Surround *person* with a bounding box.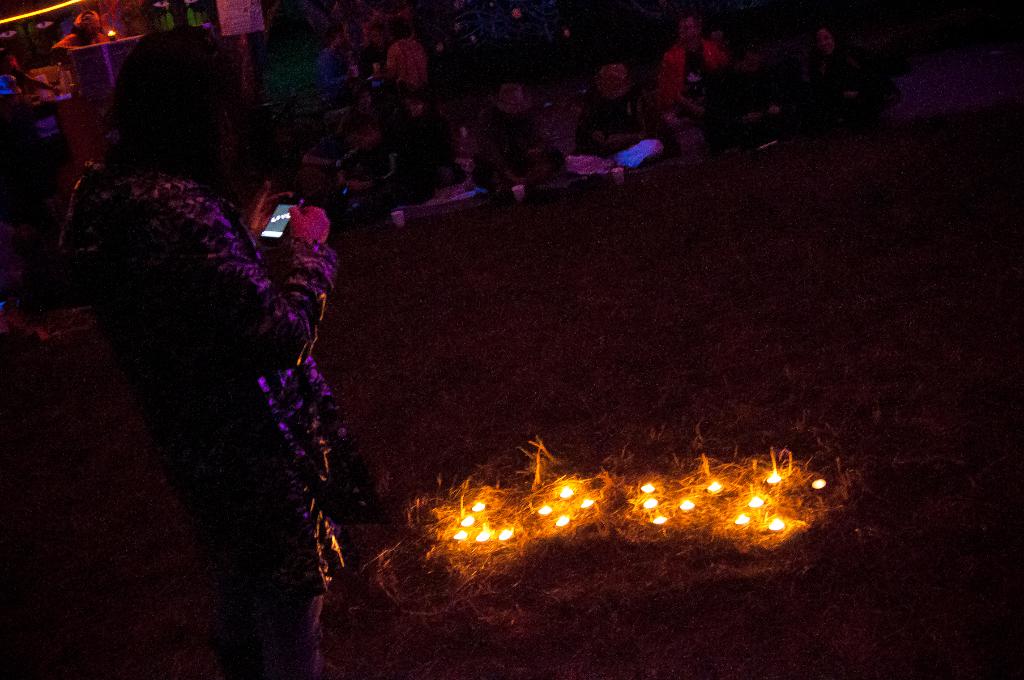
rect(62, 27, 342, 673).
